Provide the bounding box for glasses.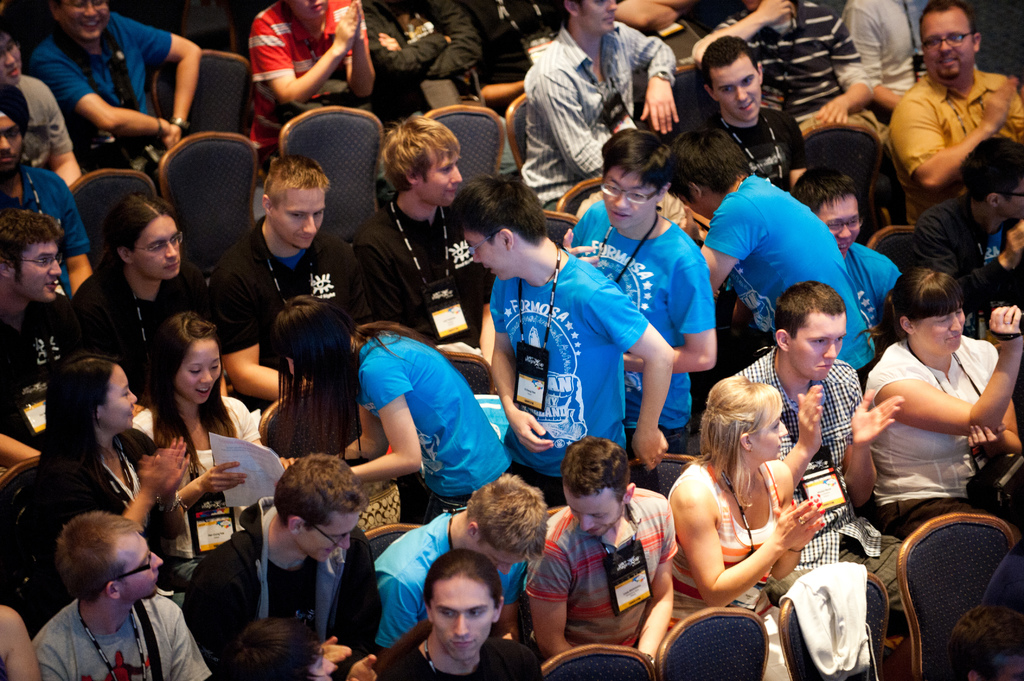
pyautogui.locateOnScreen(924, 30, 974, 51).
